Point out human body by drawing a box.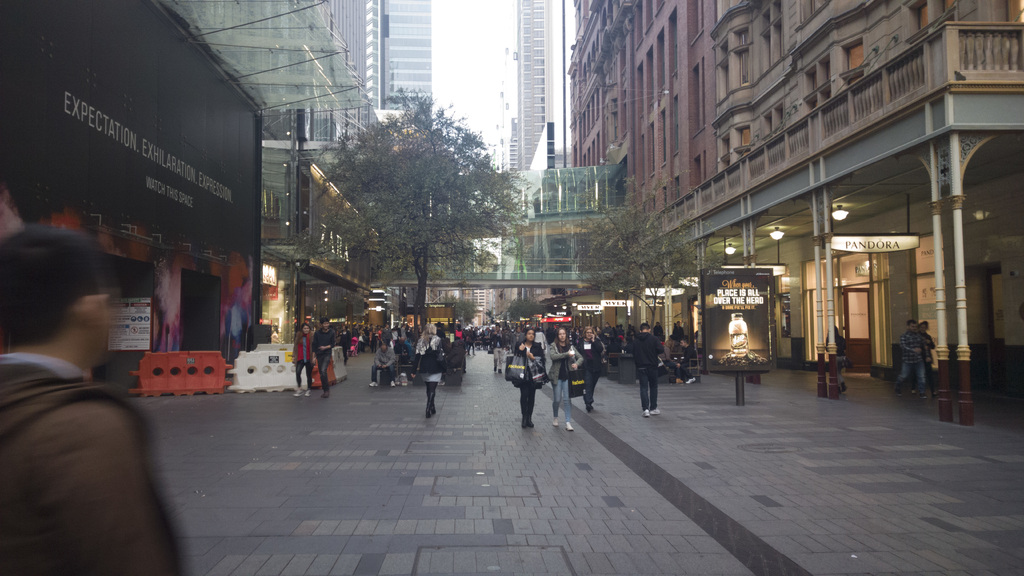
(left=547, top=345, right=582, bottom=432).
